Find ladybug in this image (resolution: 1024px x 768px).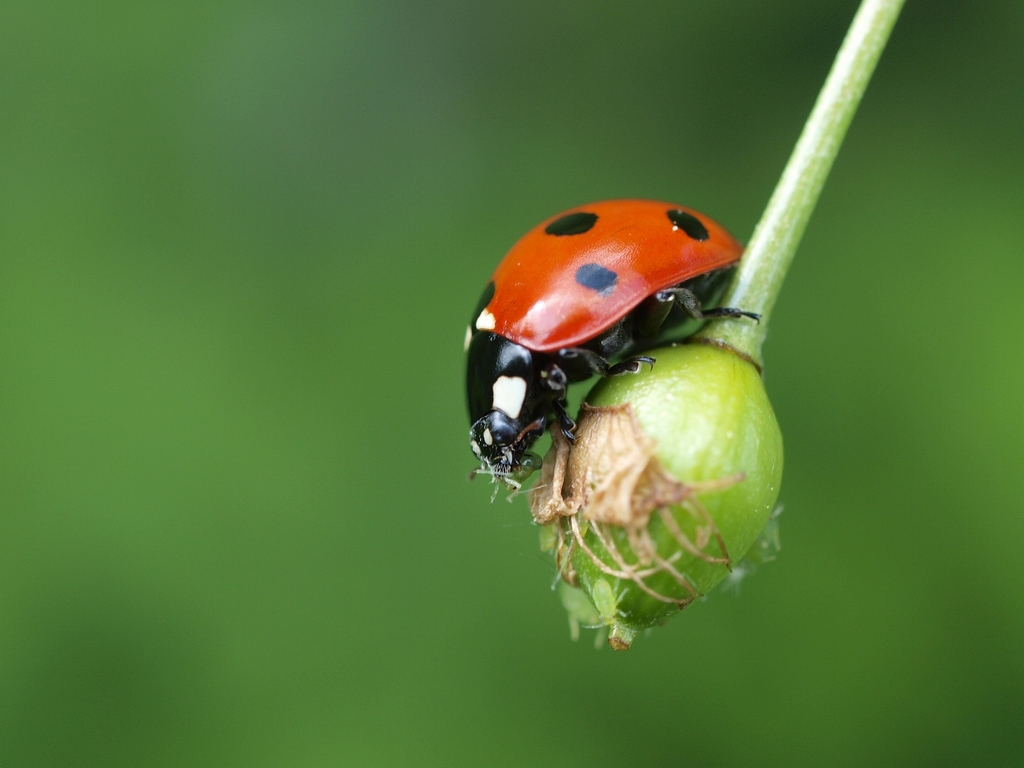
crop(465, 197, 758, 502).
